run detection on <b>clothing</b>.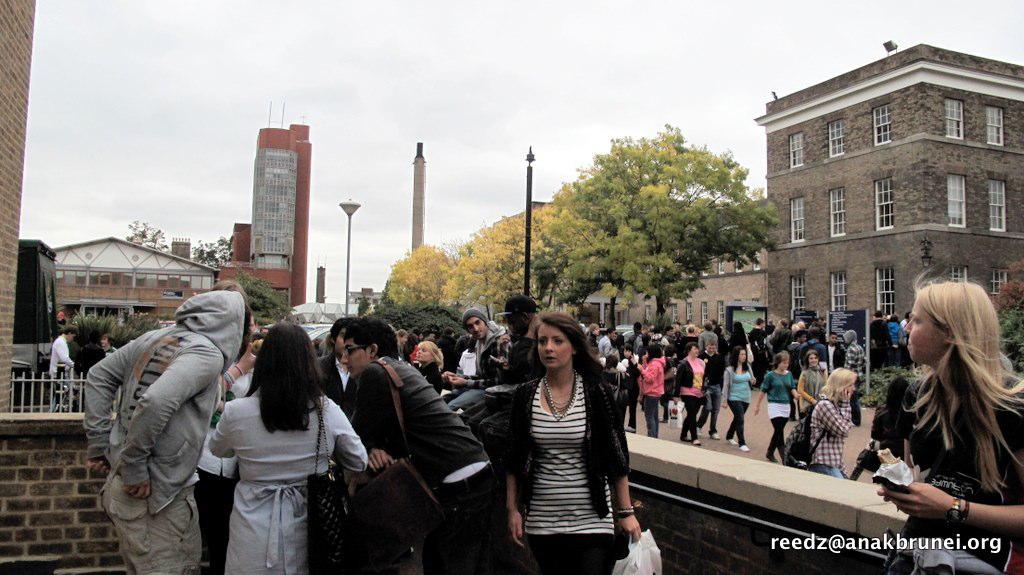
Result: (841, 342, 873, 393).
